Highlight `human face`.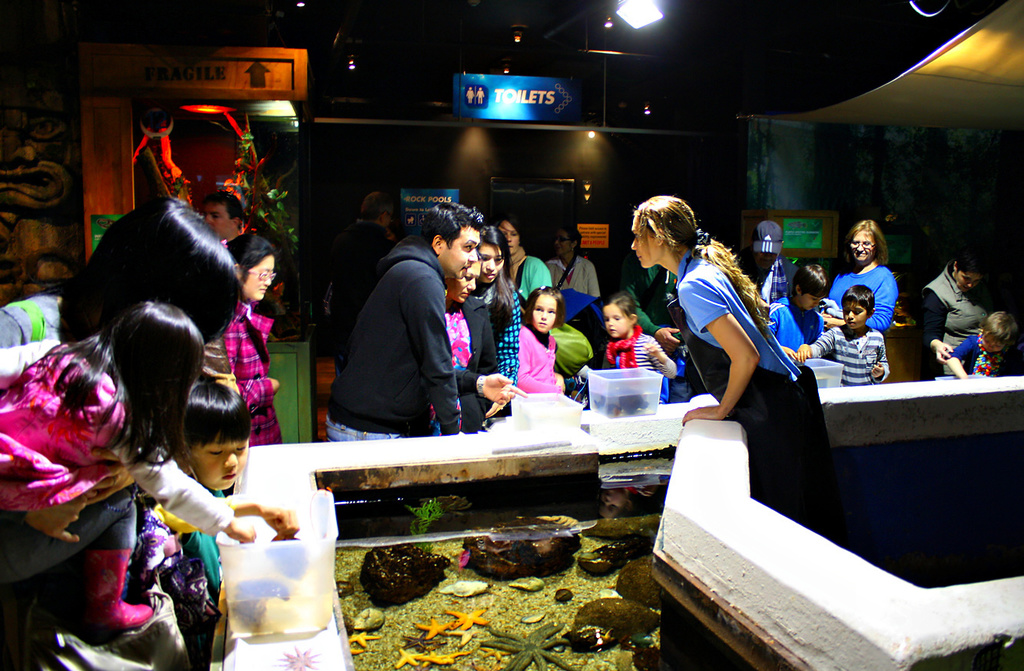
Highlighted region: pyautogui.locateOnScreen(977, 333, 1001, 355).
